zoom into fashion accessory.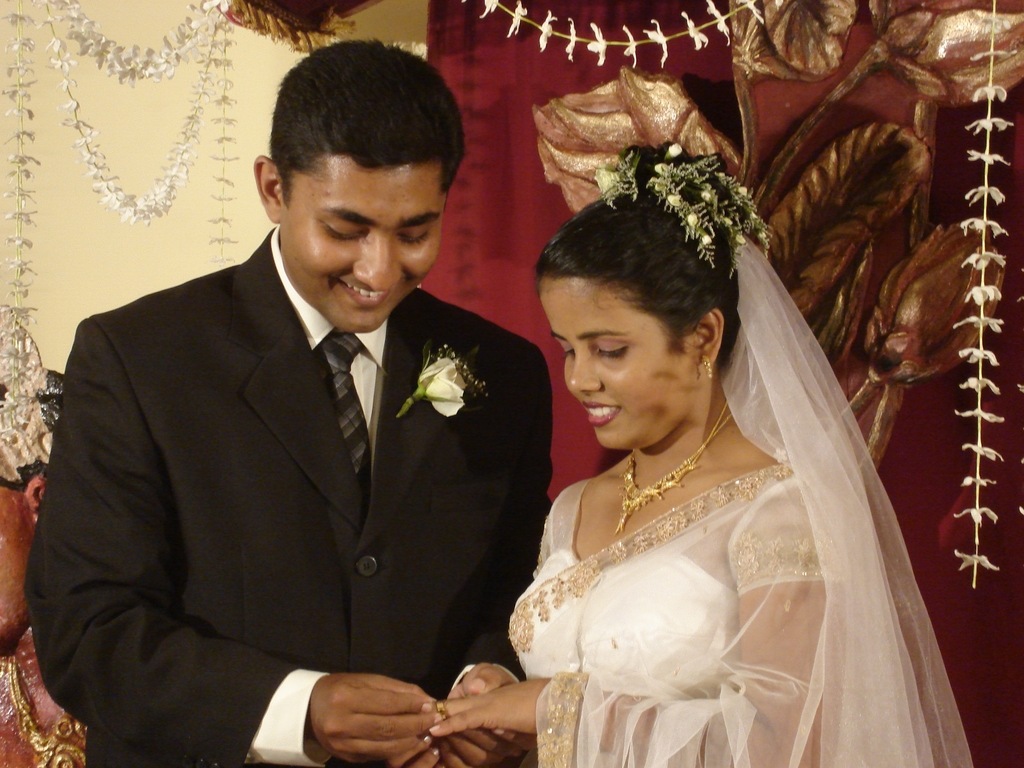
Zoom target: {"x1": 433, "y1": 701, "x2": 446, "y2": 719}.
